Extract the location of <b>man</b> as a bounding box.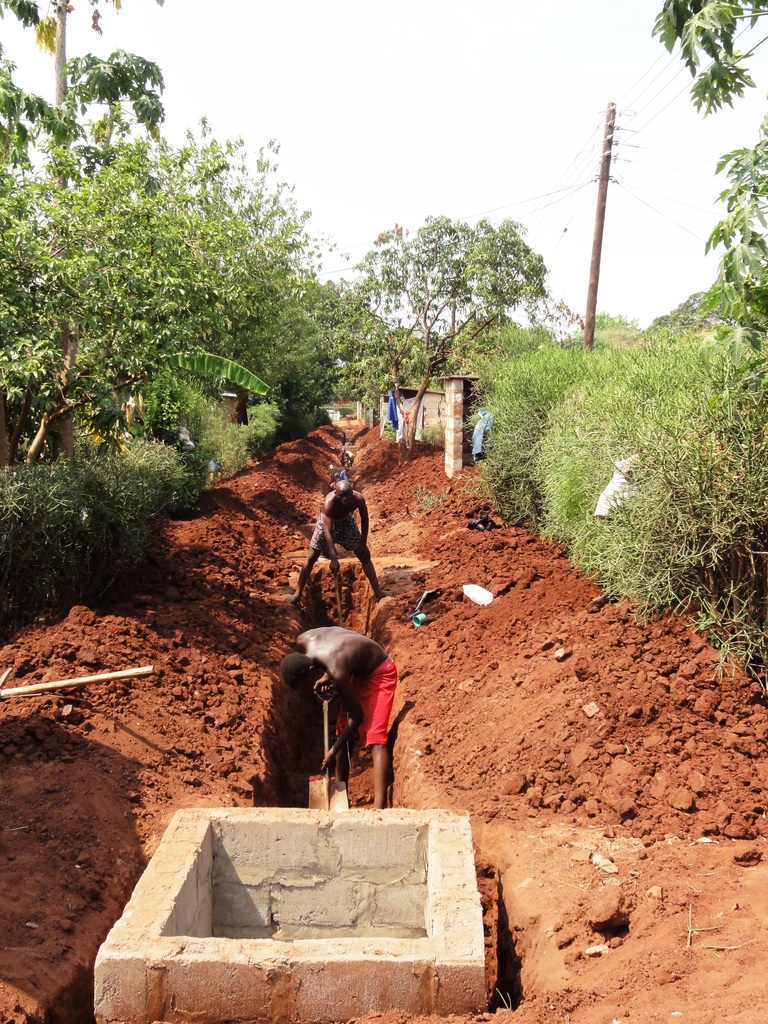
box(283, 625, 406, 815).
